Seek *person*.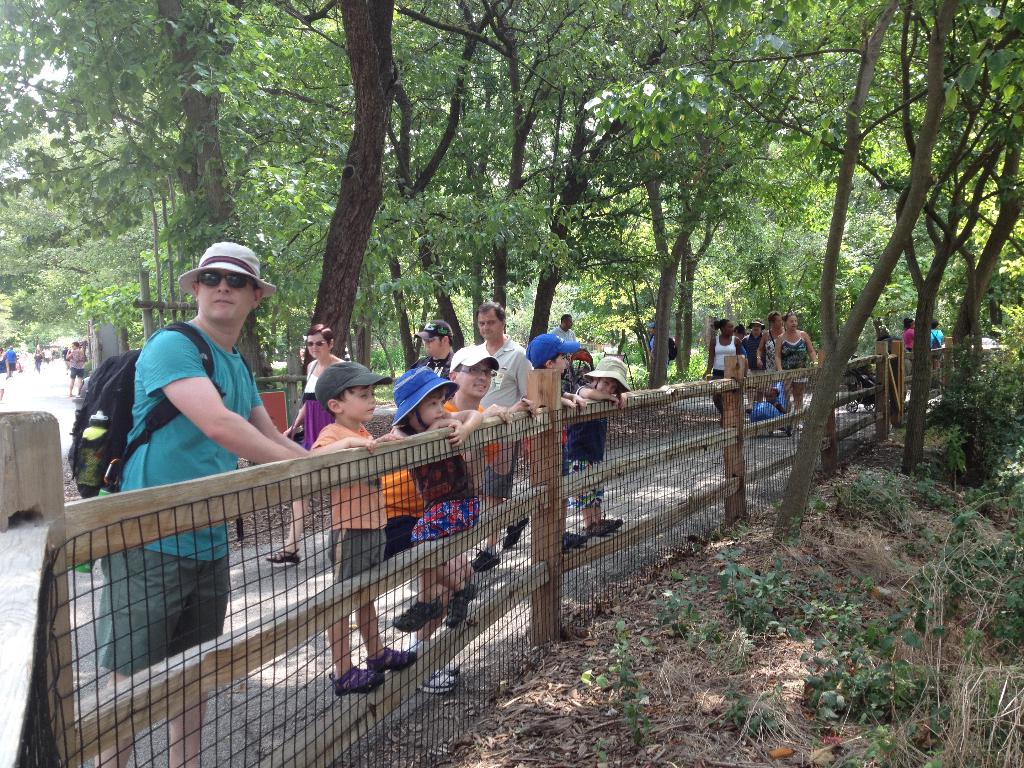
left=90, top=239, right=406, bottom=767.
